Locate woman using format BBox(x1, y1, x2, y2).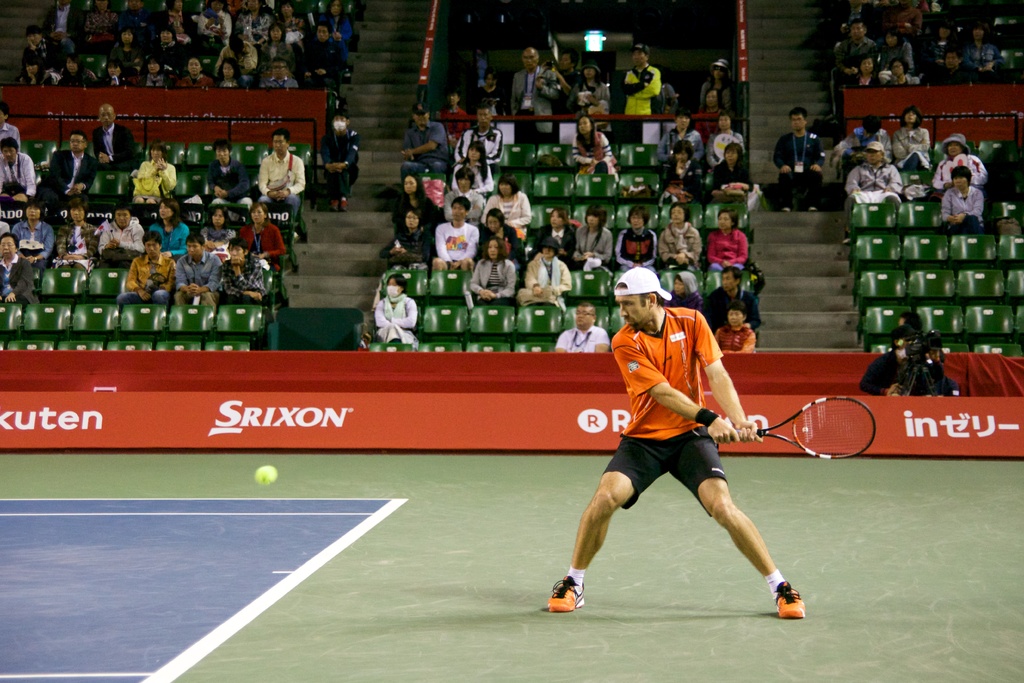
BBox(656, 108, 706, 165).
